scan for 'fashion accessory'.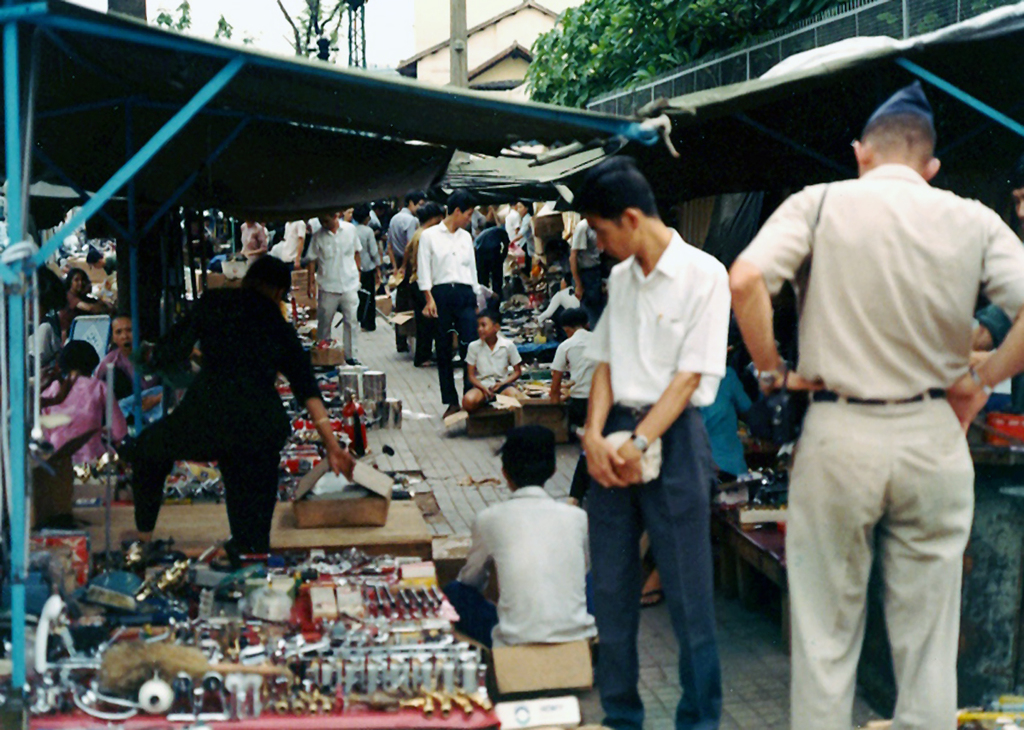
Scan result: (x1=964, y1=364, x2=992, y2=400).
